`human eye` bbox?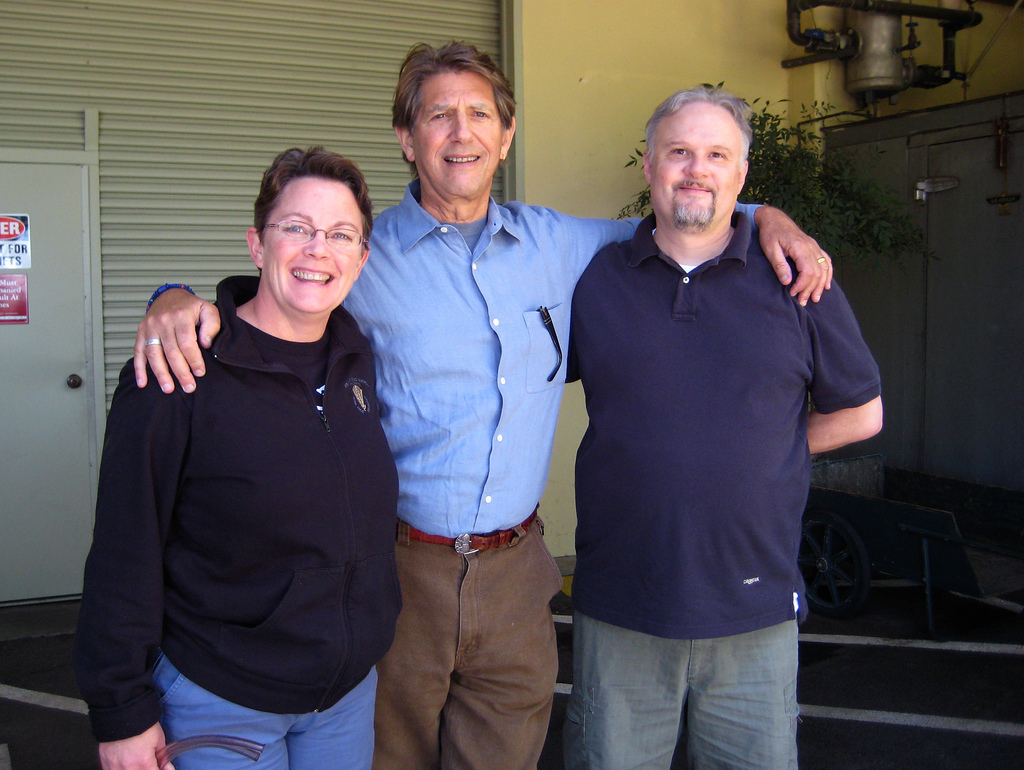
Rect(327, 225, 353, 243)
